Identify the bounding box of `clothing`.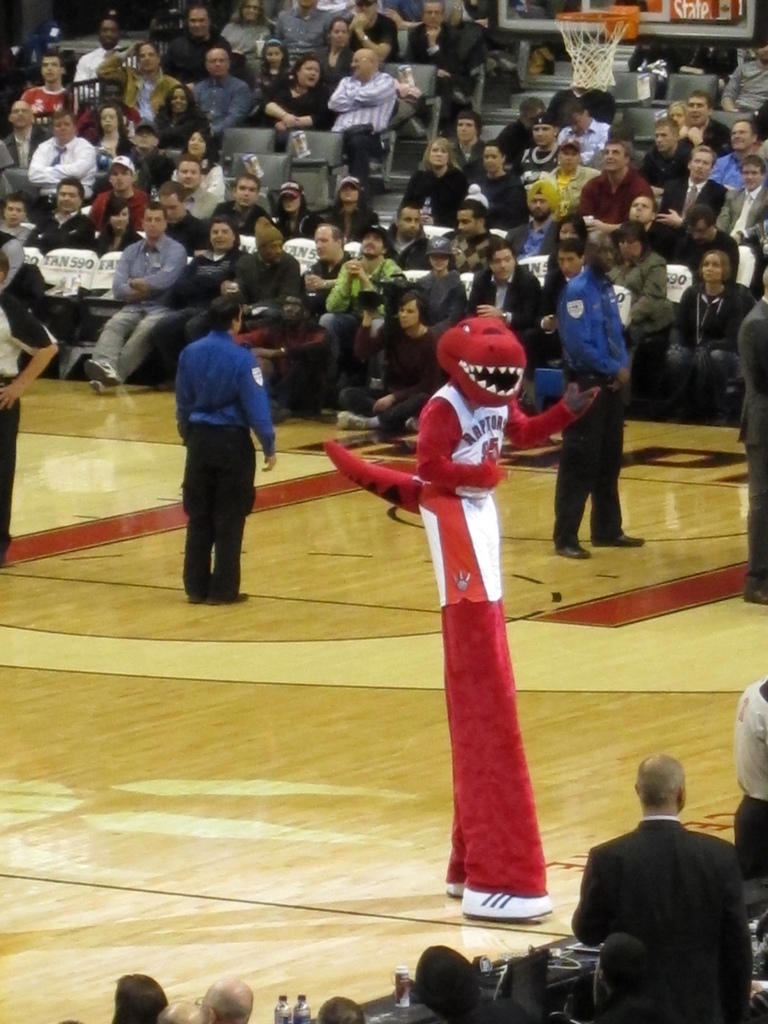
region(29, 132, 101, 200).
